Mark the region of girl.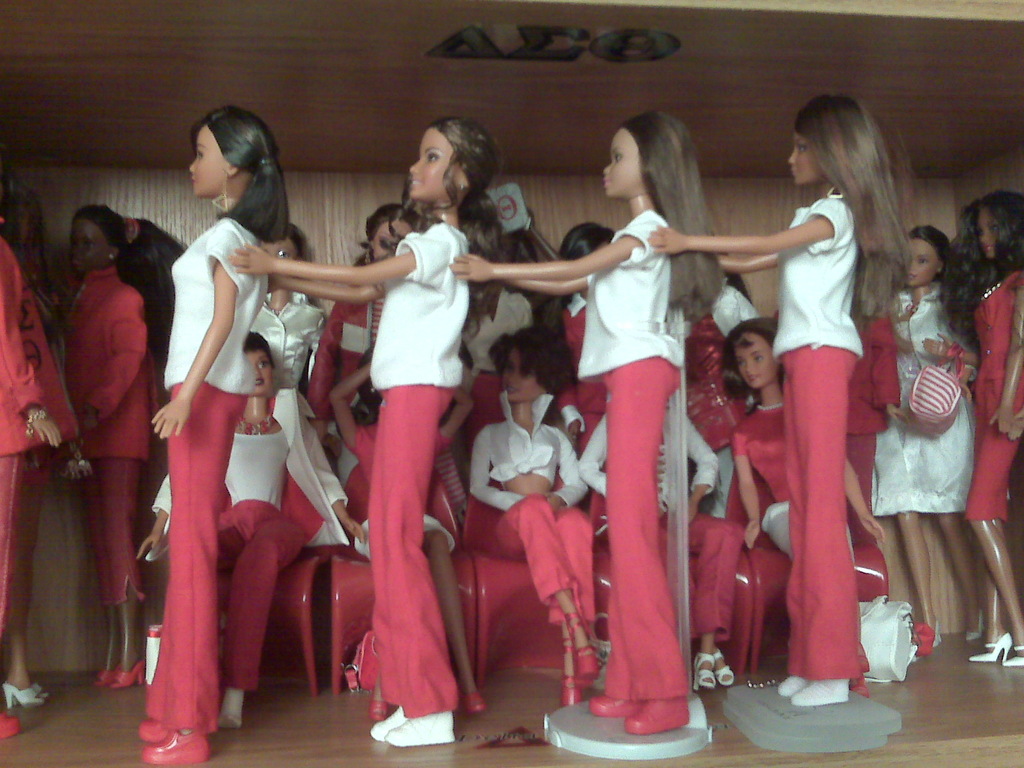
Region: {"left": 449, "top": 115, "right": 723, "bottom": 733}.
